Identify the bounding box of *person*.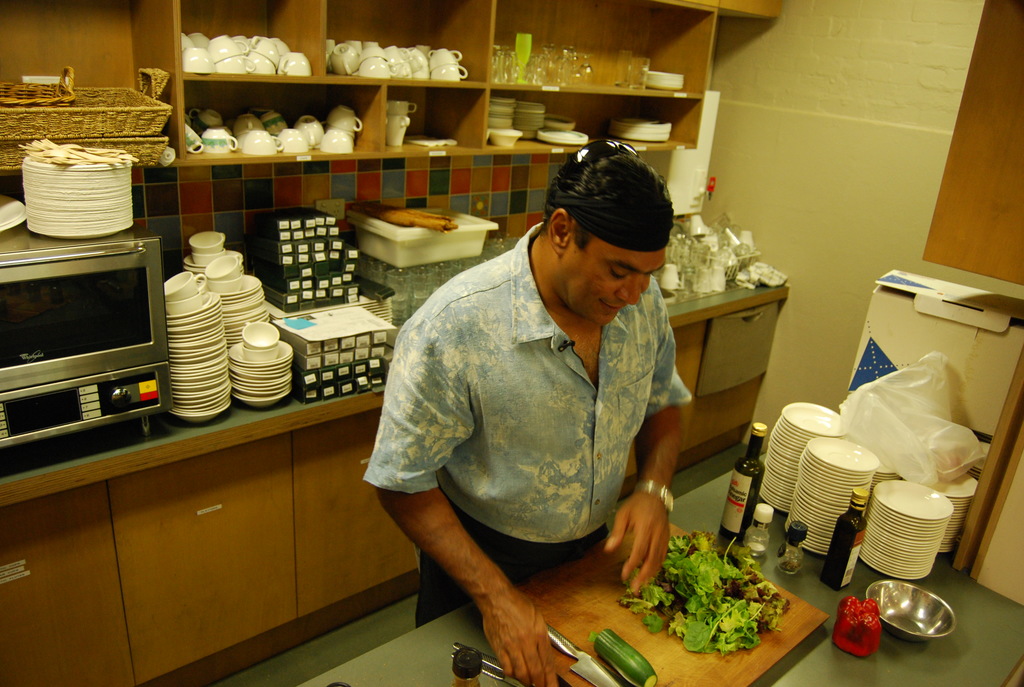
(x1=359, y1=138, x2=696, y2=686).
